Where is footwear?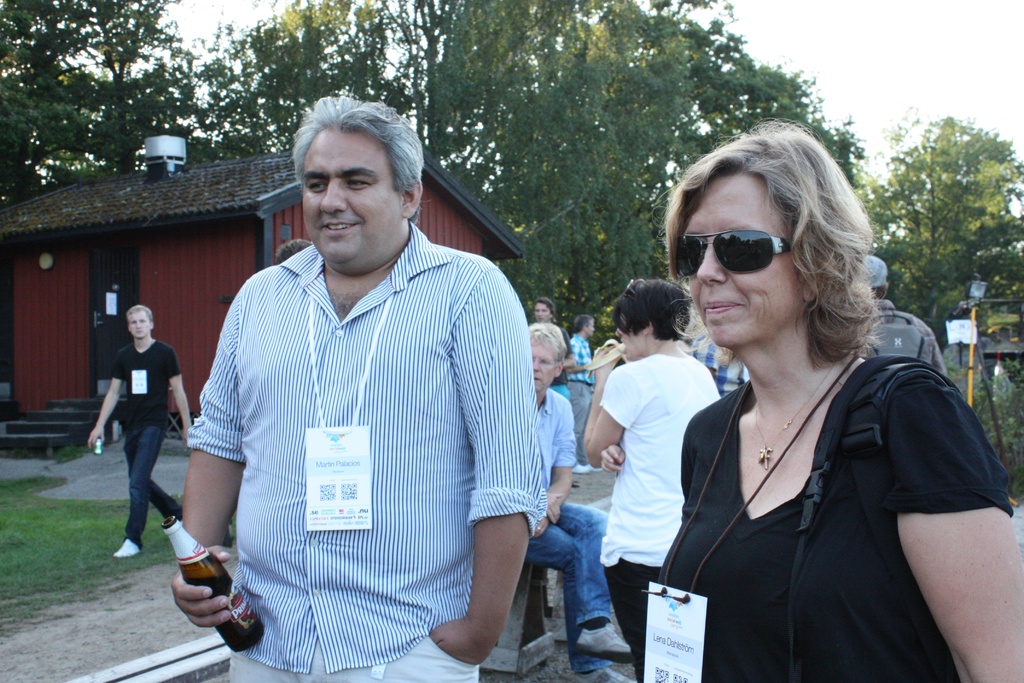
x1=113 y1=537 x2=141 y2=557.
